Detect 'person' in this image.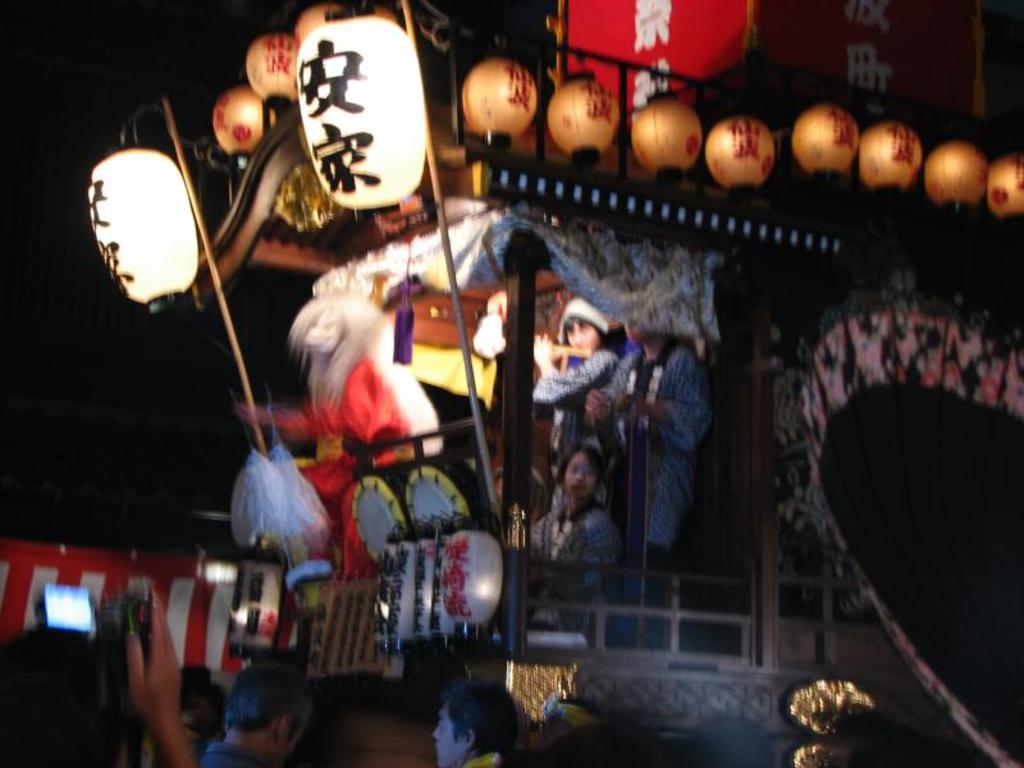
Detection: locate(605, 320, 714, 641).
